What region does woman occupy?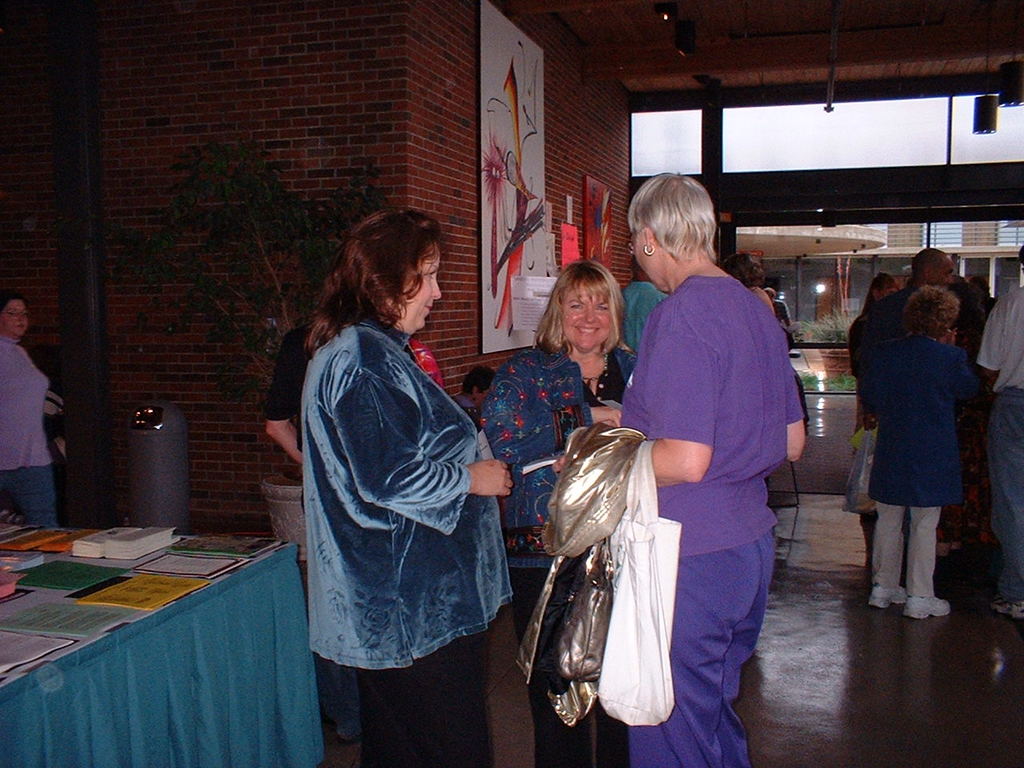
x1=482 y1=259 x2=639 y2=767.
